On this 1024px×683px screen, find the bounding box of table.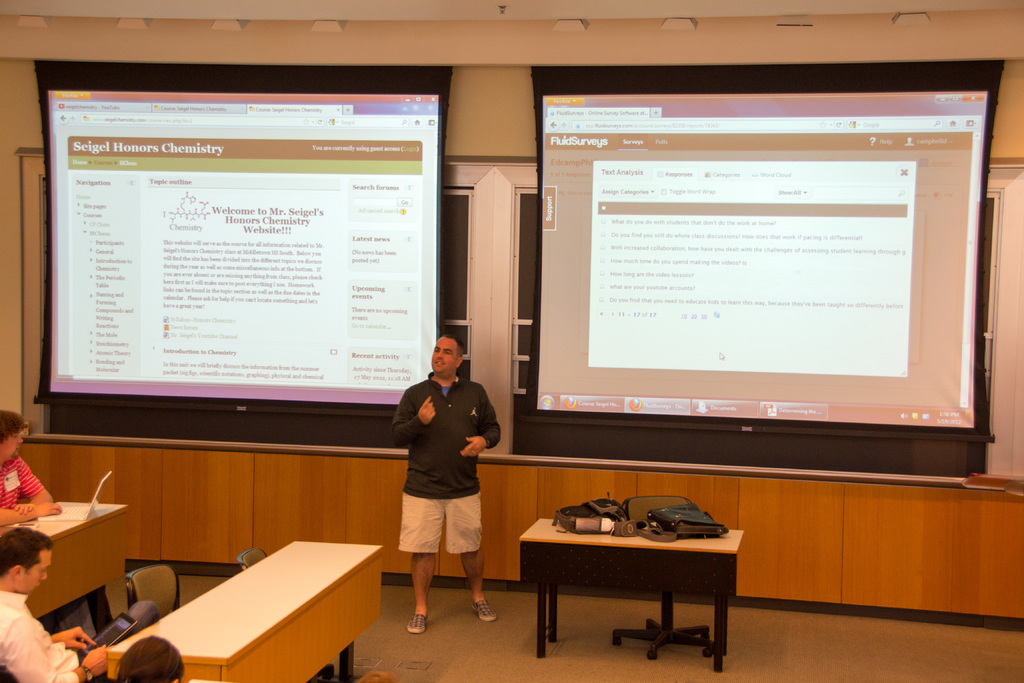
Bounding box: 99,536,388,682.
